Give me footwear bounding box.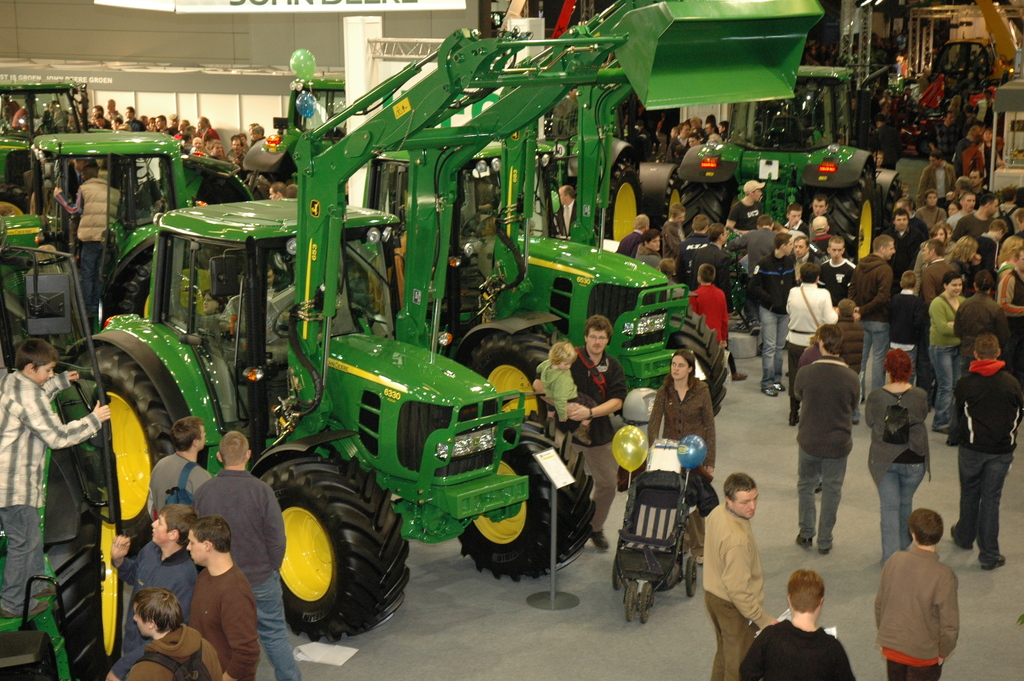
(792, 528, 808, 550).
